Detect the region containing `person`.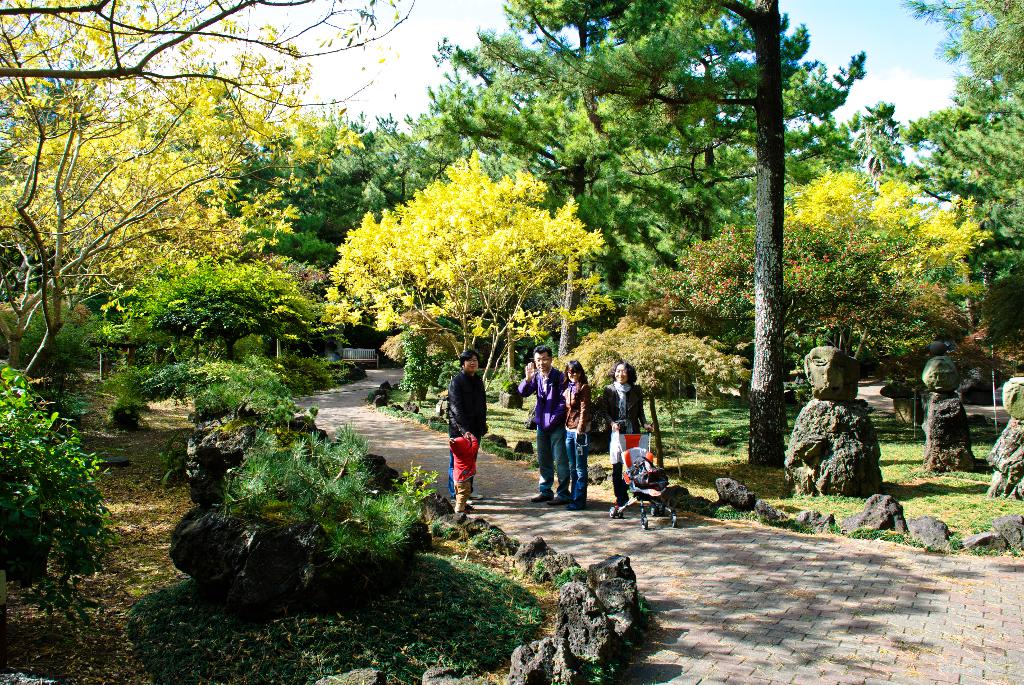
bbox(594, 364, 655, 507).
